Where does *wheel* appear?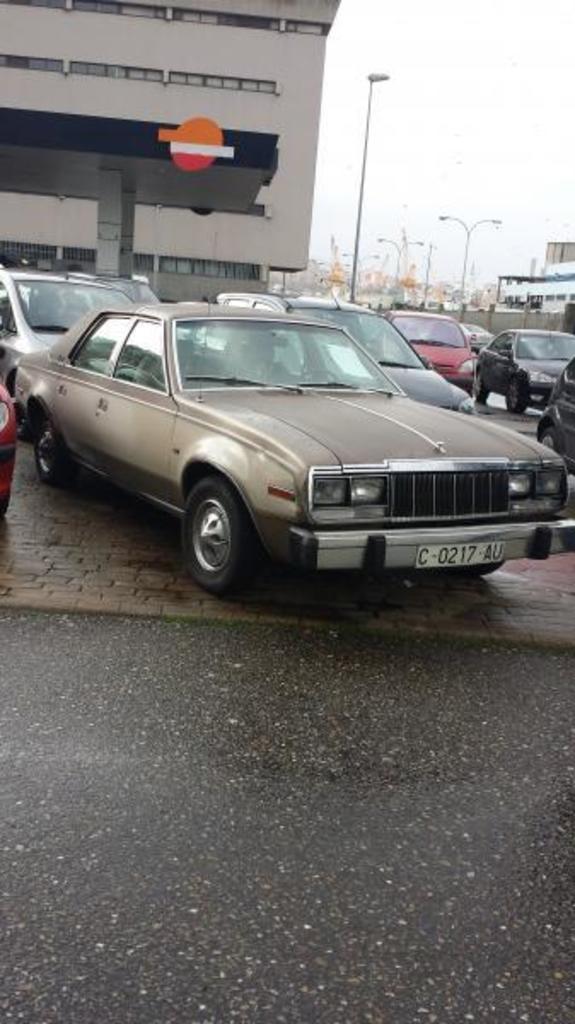
Appears at (186, 474, 266, 587).
